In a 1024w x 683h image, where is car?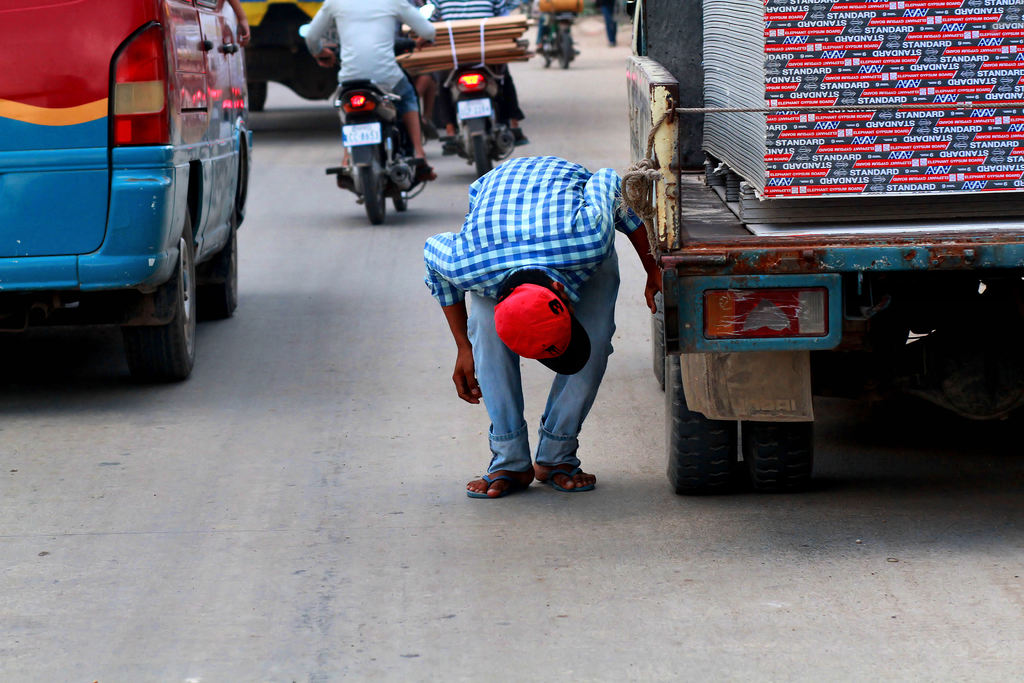
{"left": 0, "top": 0, "right": 256, "bottom": 374}.
